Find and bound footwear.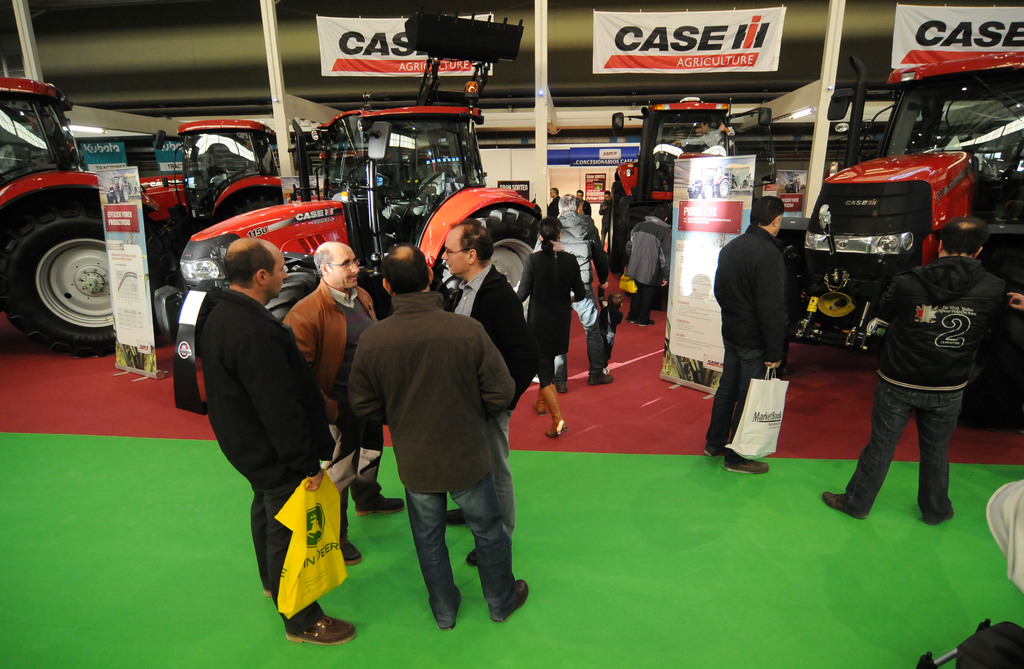
Bound: <region>262, 590, 274, 599</region>.
